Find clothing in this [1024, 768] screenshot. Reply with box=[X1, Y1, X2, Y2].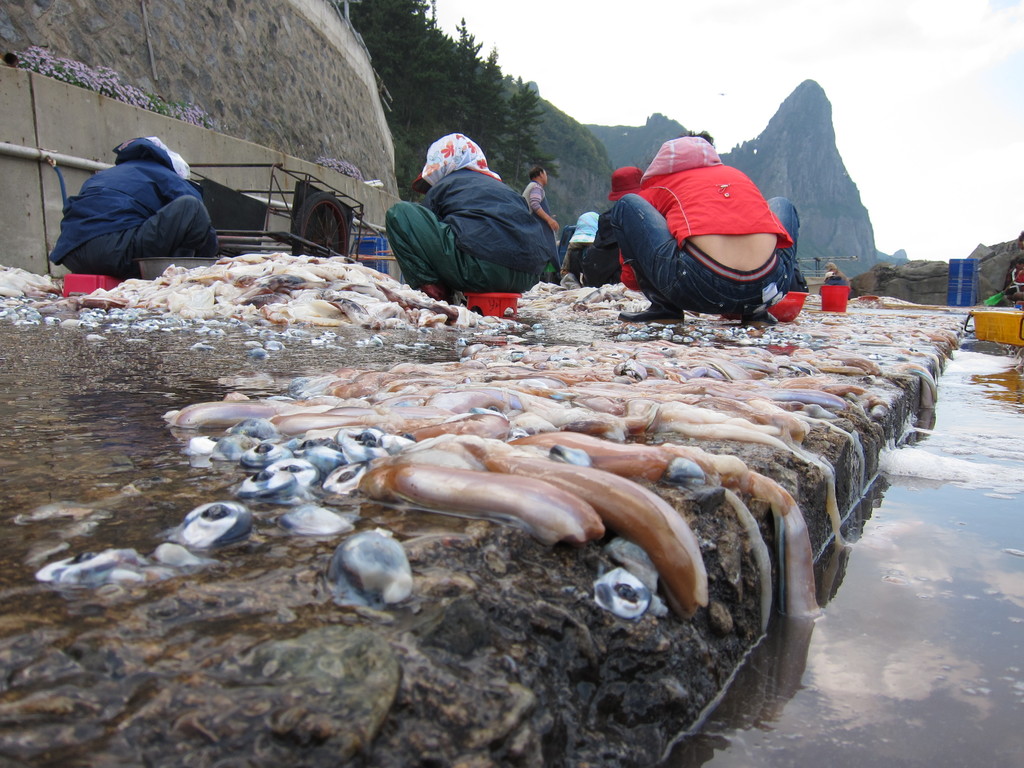
box=[524, 184, 541, 211].
